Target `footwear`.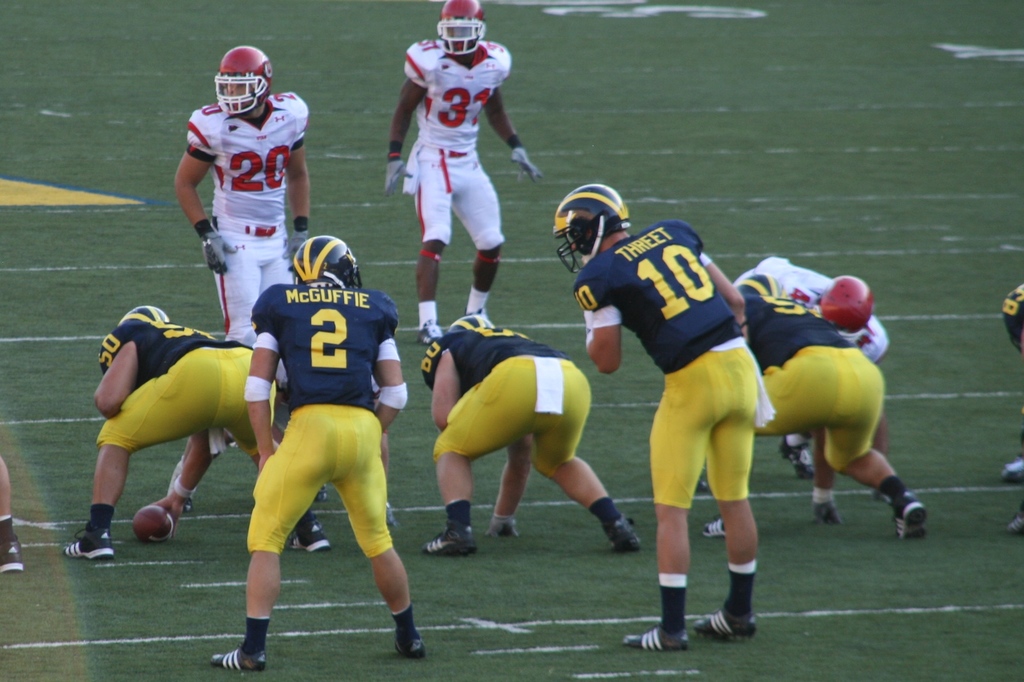
Target region: <region>997, 452, 1023, 480</region>.
